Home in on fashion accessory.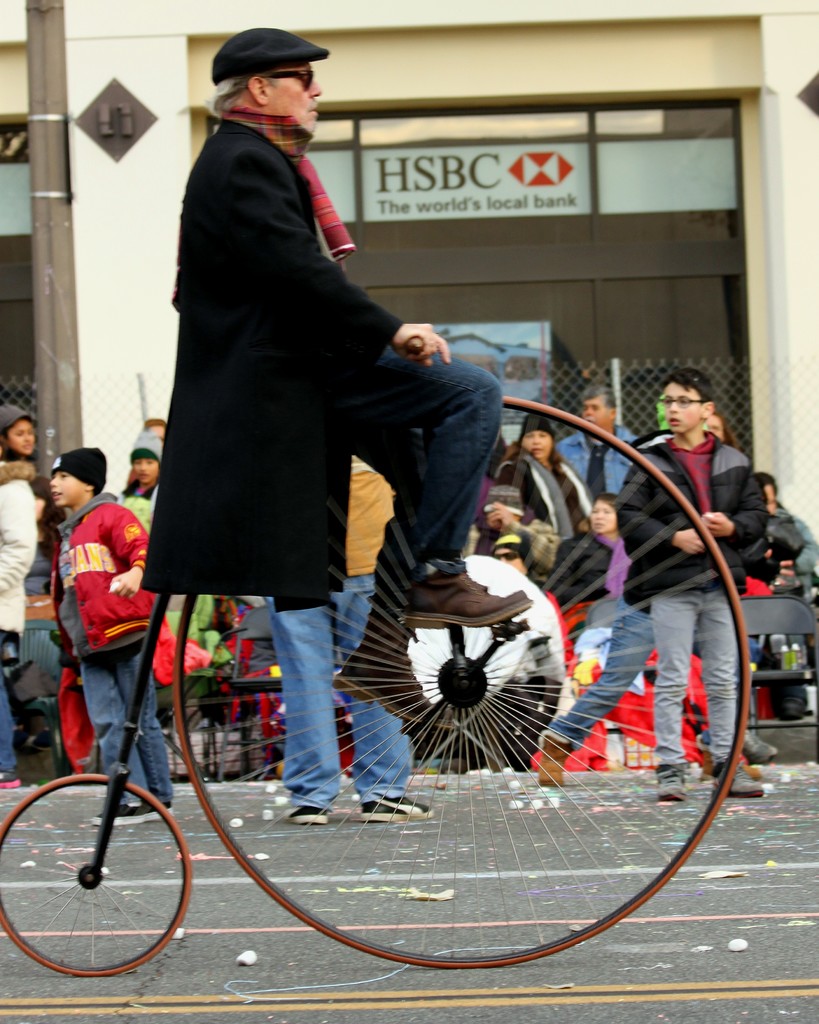
Homed in at Rect(360, 791, 435, 826).
